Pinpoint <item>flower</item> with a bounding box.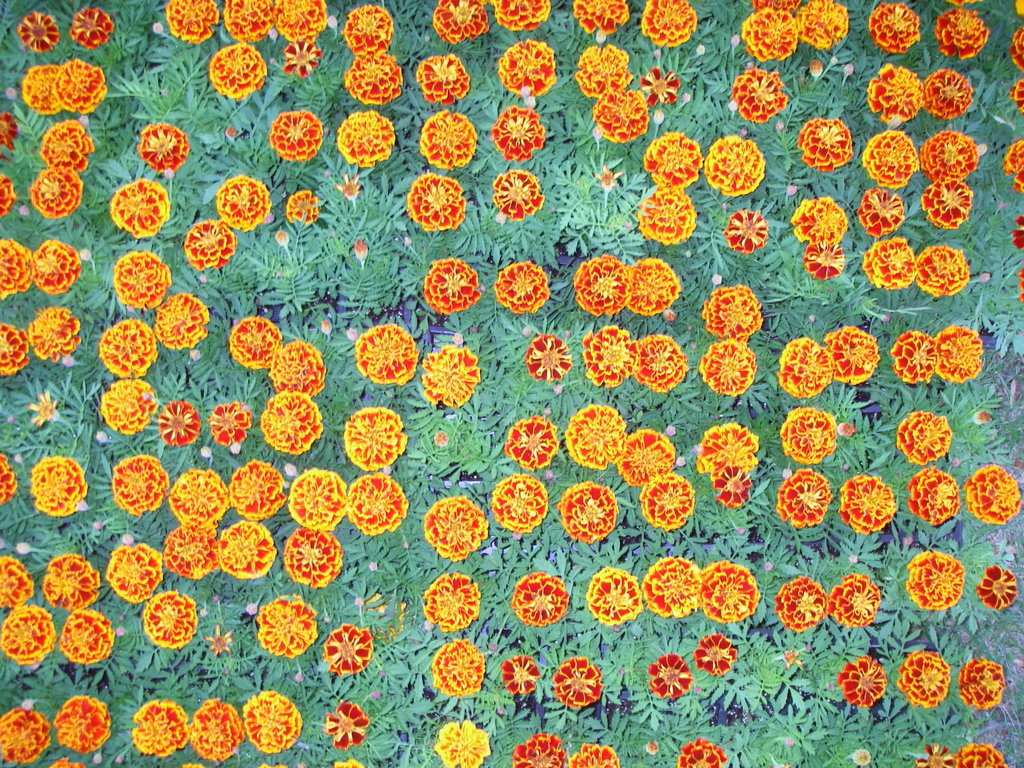
box=[778, 406, 837, 460].
